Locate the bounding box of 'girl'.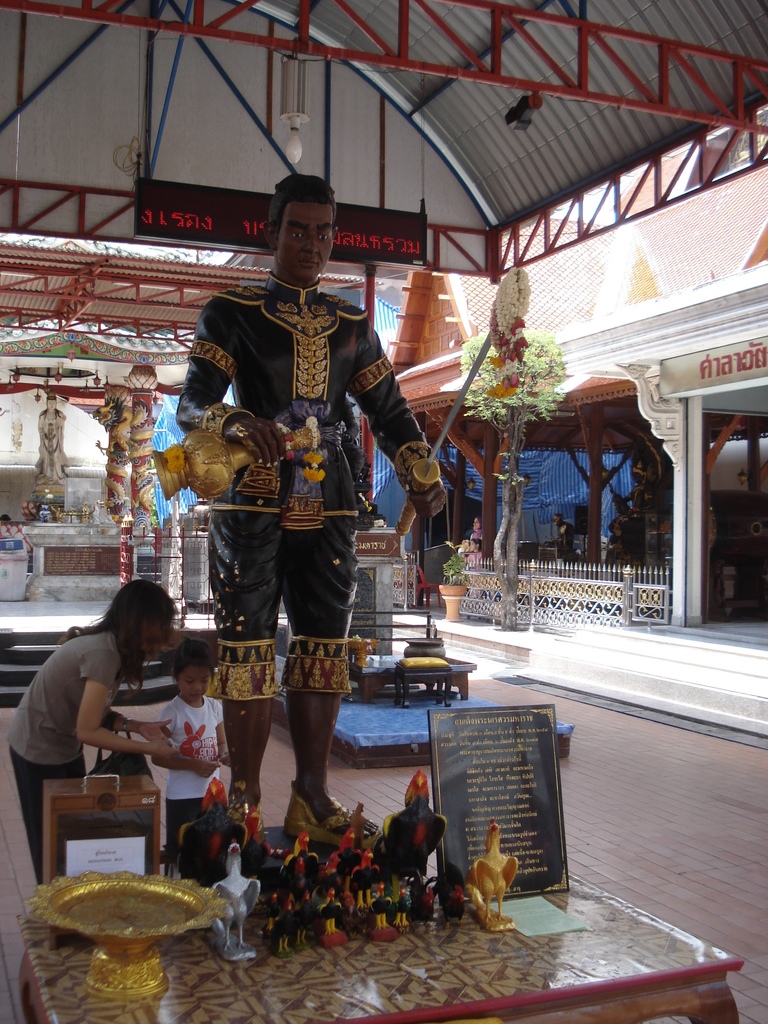
Bounding box: {"left": 2, "top": 574, "right": 188, "bottom": 888}.
